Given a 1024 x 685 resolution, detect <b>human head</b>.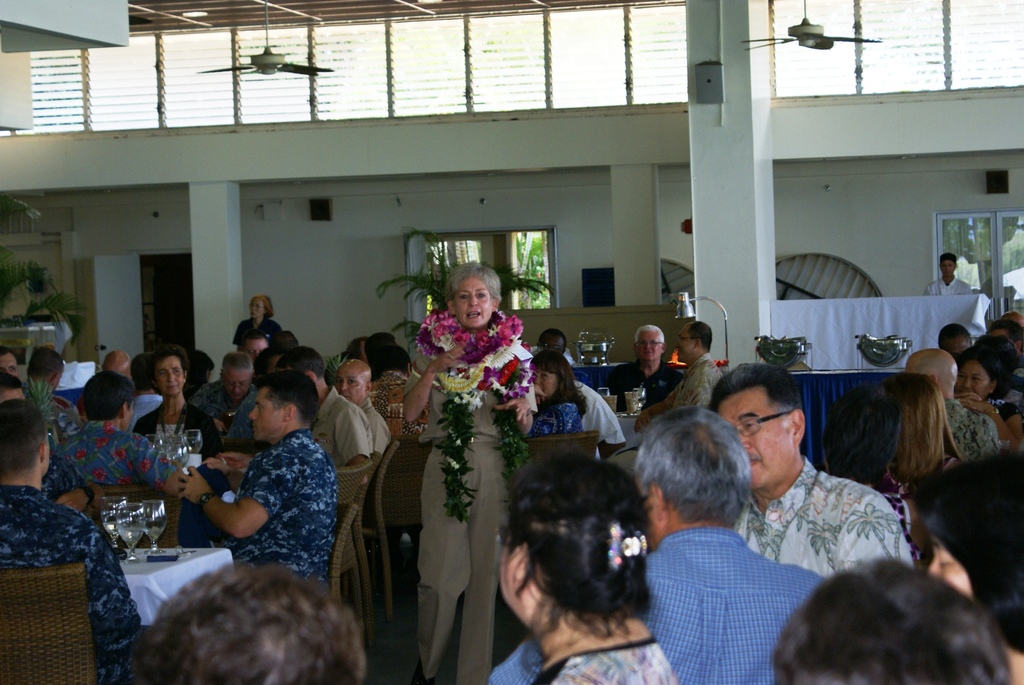
Rect(247, 369, 318, 445).
